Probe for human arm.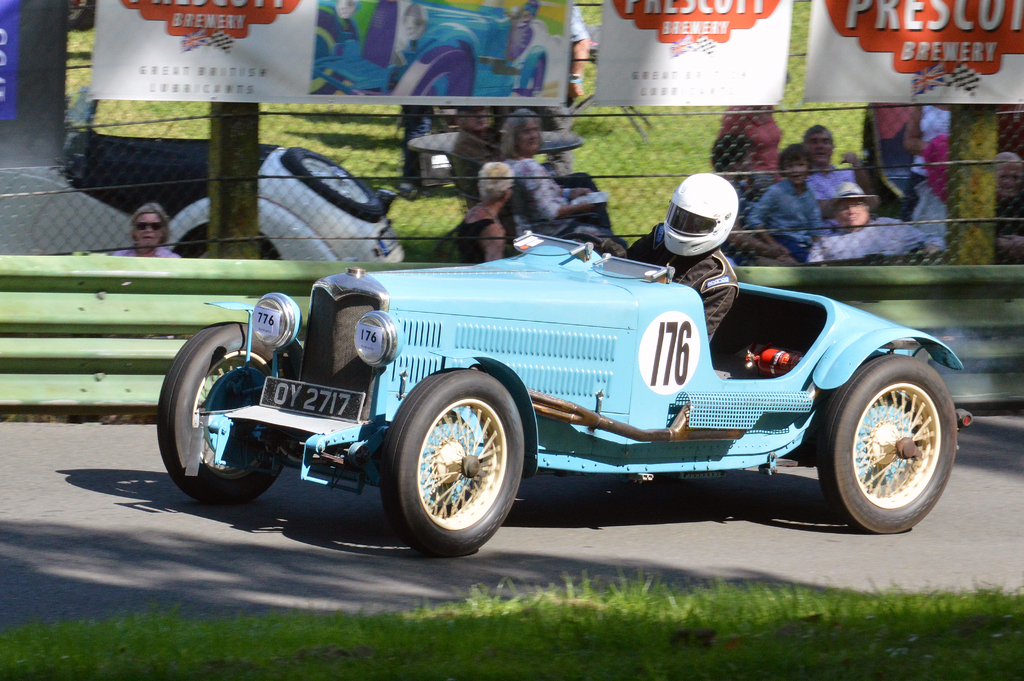
Probe result: x1=842 y1=143 x2=877 y2=213.
